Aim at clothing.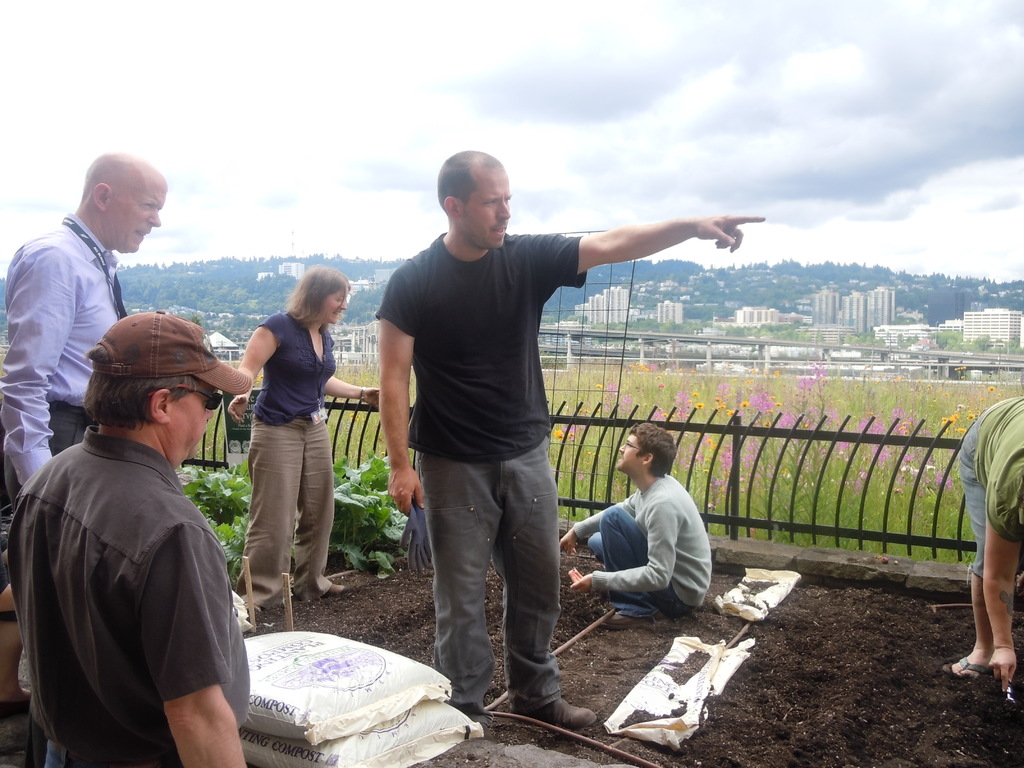
Aimed at (573,471,713,618).
